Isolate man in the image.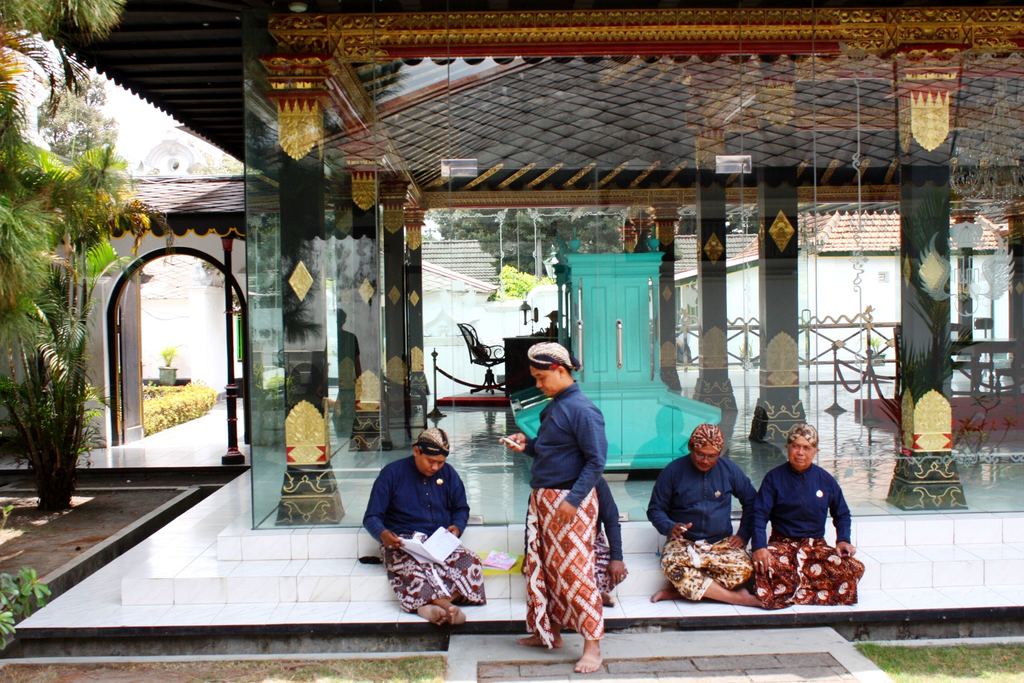
Isolated region: locate(759, 423, 865, 613).
